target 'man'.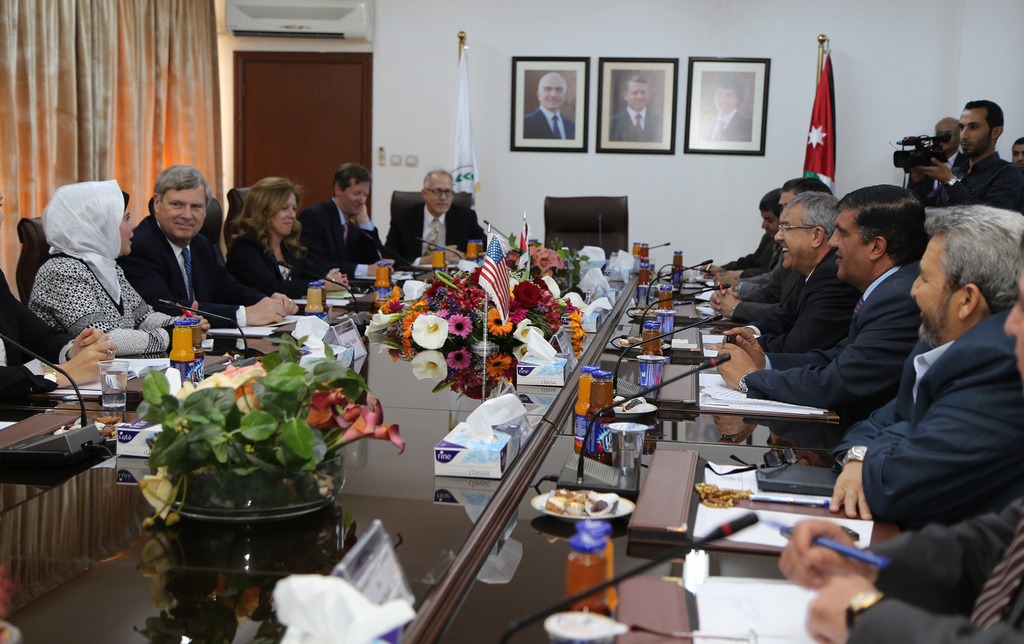
Target region: 122,167,298,345.
